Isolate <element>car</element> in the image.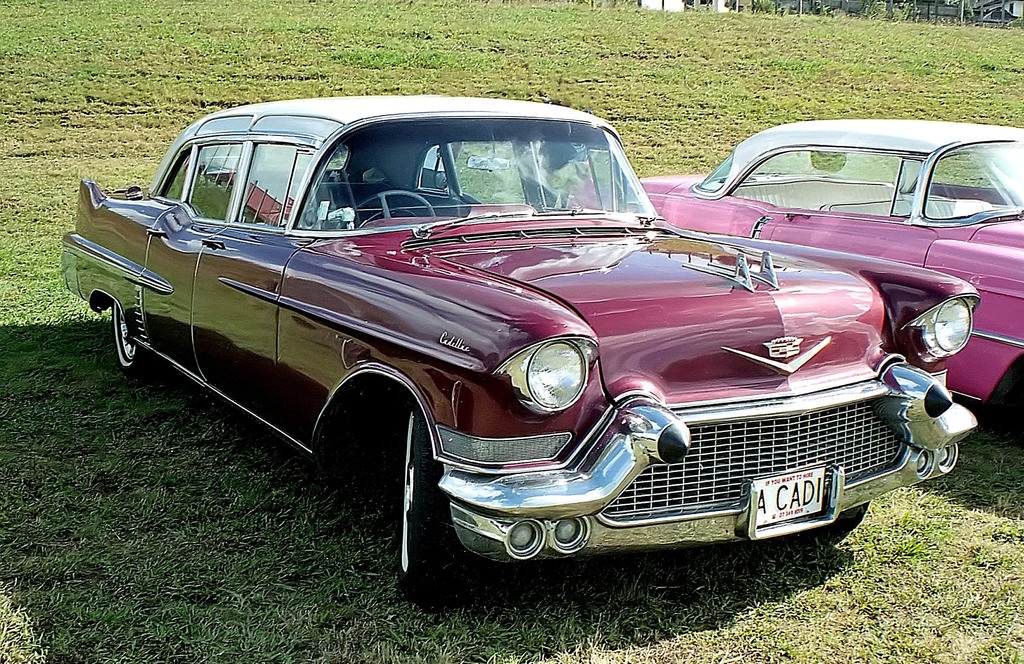
Isolated region: (x1=72, y1=99, x2=990, y2=610).
